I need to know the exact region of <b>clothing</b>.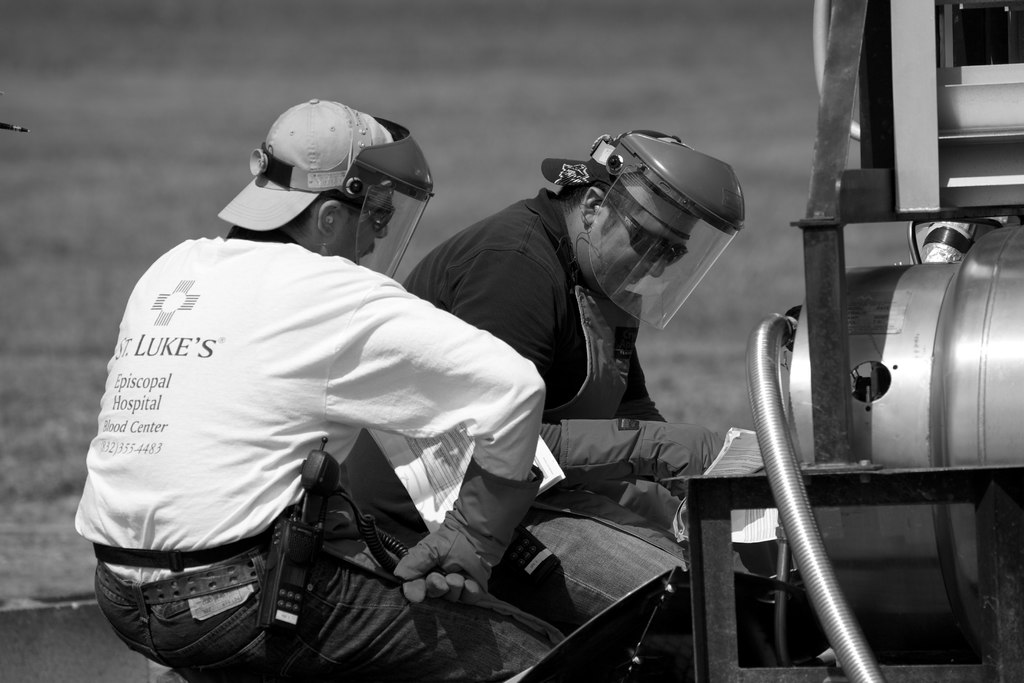
Region: box(337, 186, 724, 633).
